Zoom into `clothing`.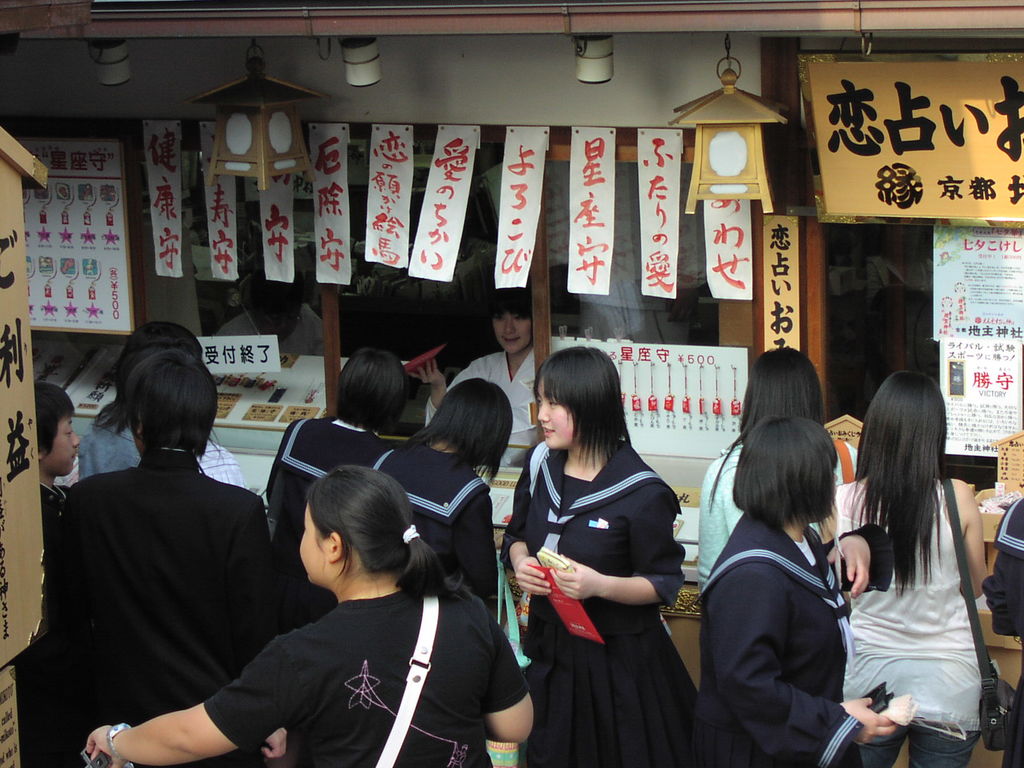
Zoom target: [left=428, top=348, right=590, bottom=436].
